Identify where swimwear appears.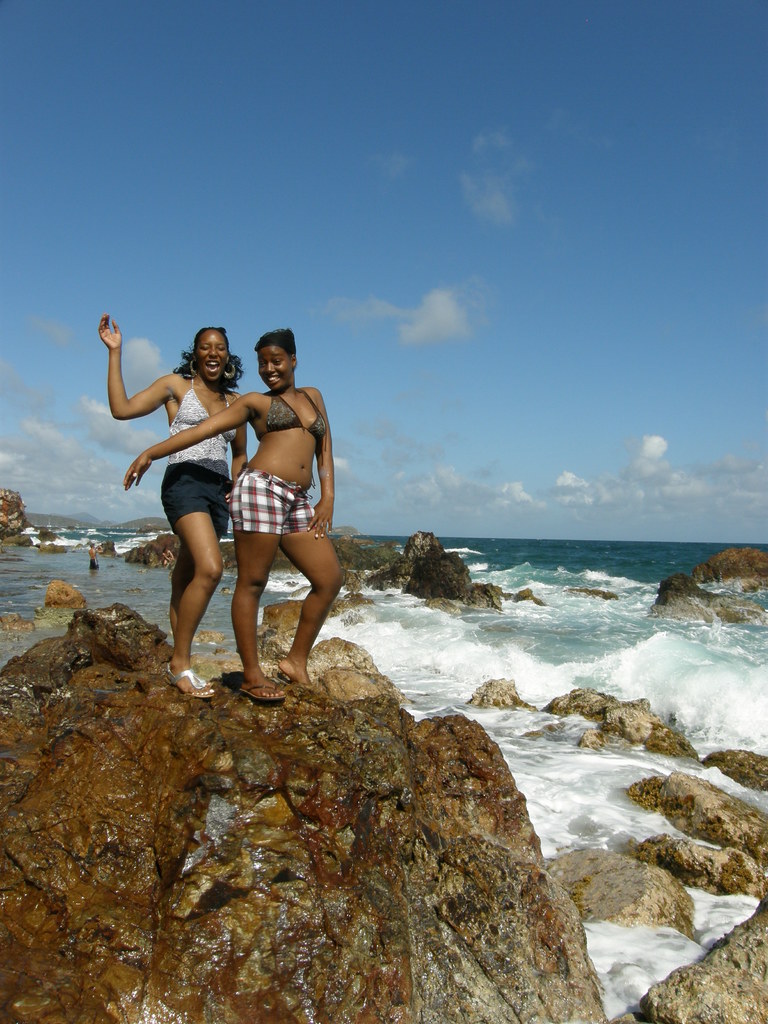
Appears at l=163, t=371, r=236, b=532.
